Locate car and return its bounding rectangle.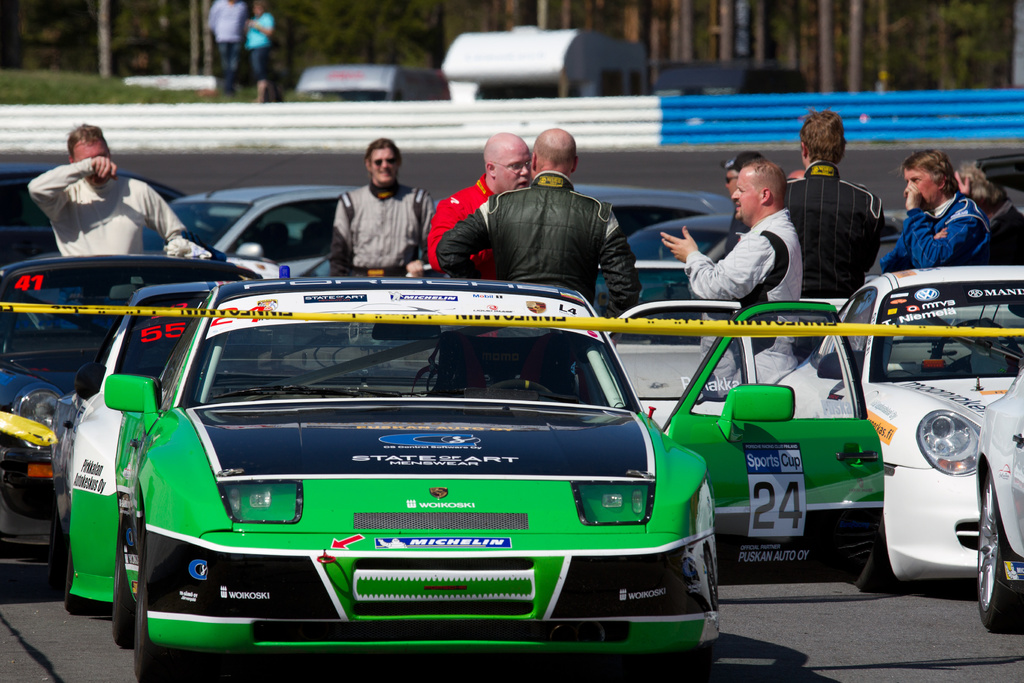
x1=962, y1=355, x2=1023, y2=657.
